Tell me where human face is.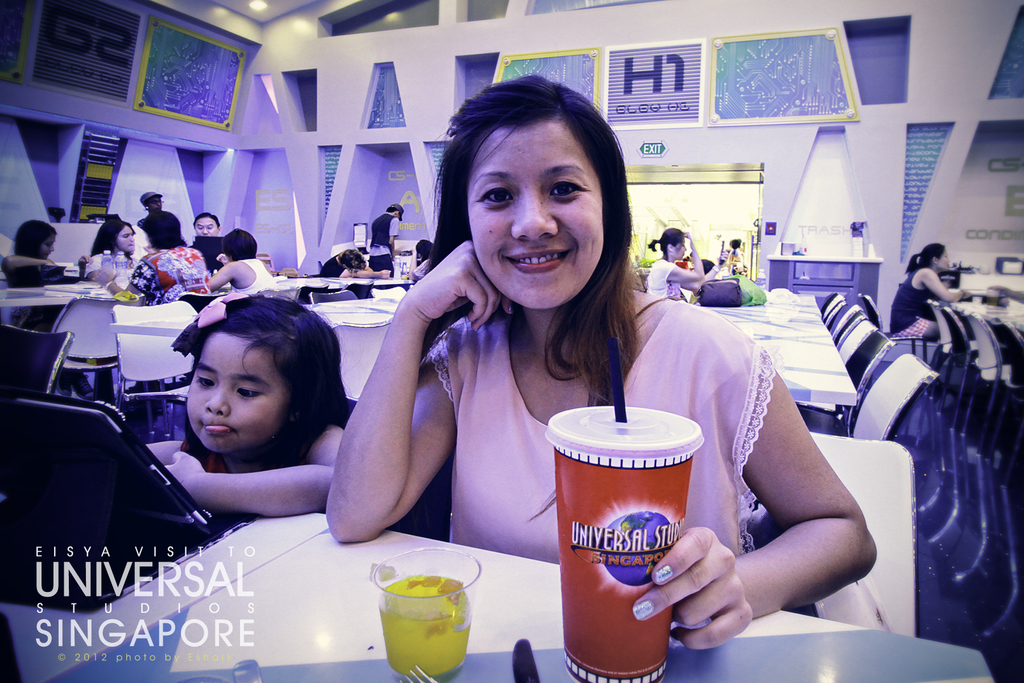
human face is at 195/217/218/236.
